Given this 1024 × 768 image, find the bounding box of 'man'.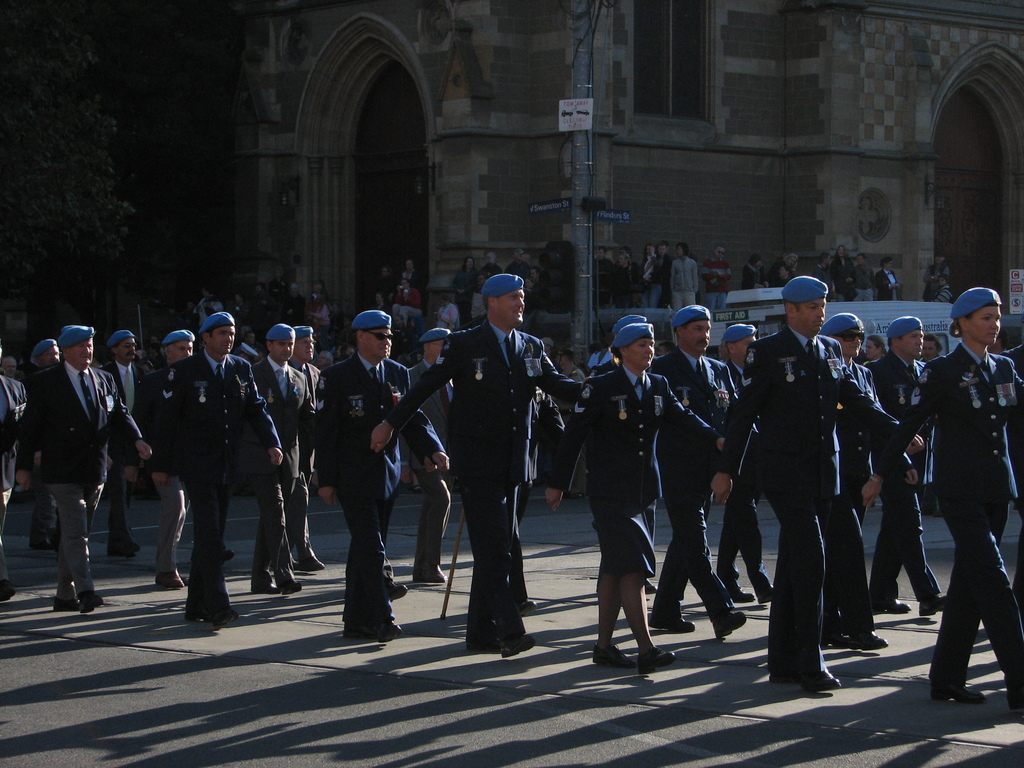
region(712, 276, 922, 683).
